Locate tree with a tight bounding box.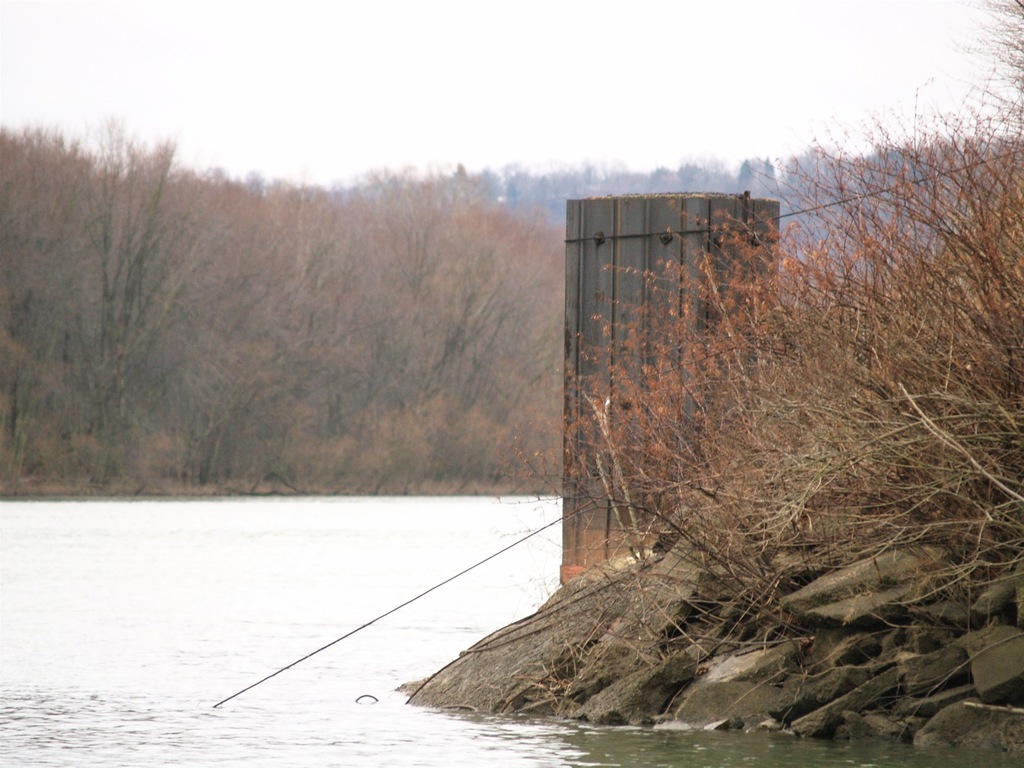
pyautogui.locateOnScreen(0, 113, 68, 490).
